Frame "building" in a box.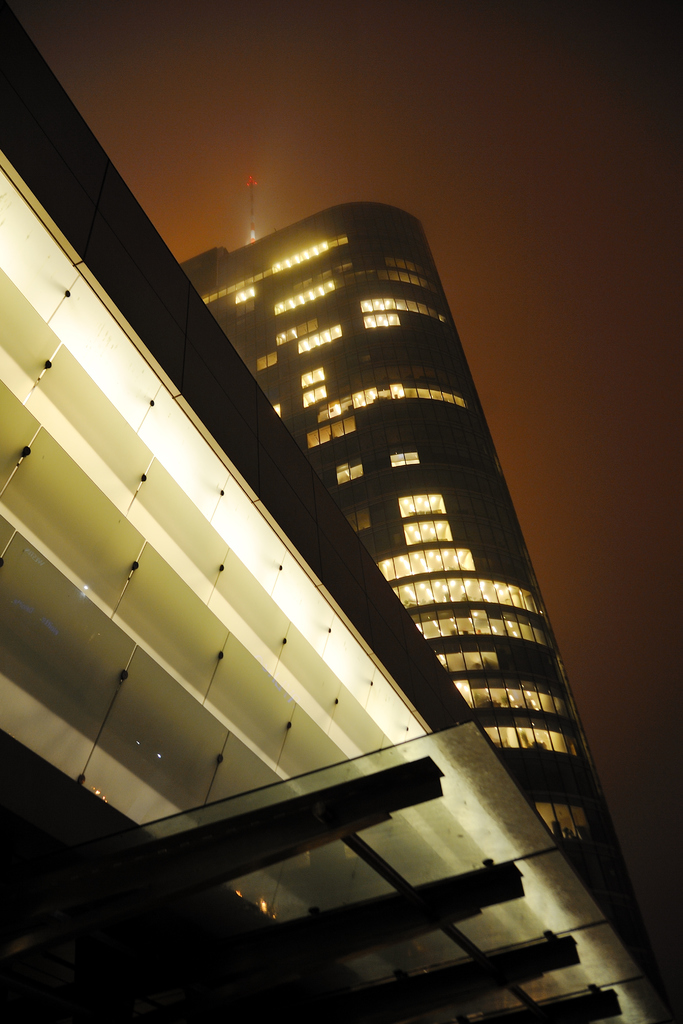
179/204/664/965.
